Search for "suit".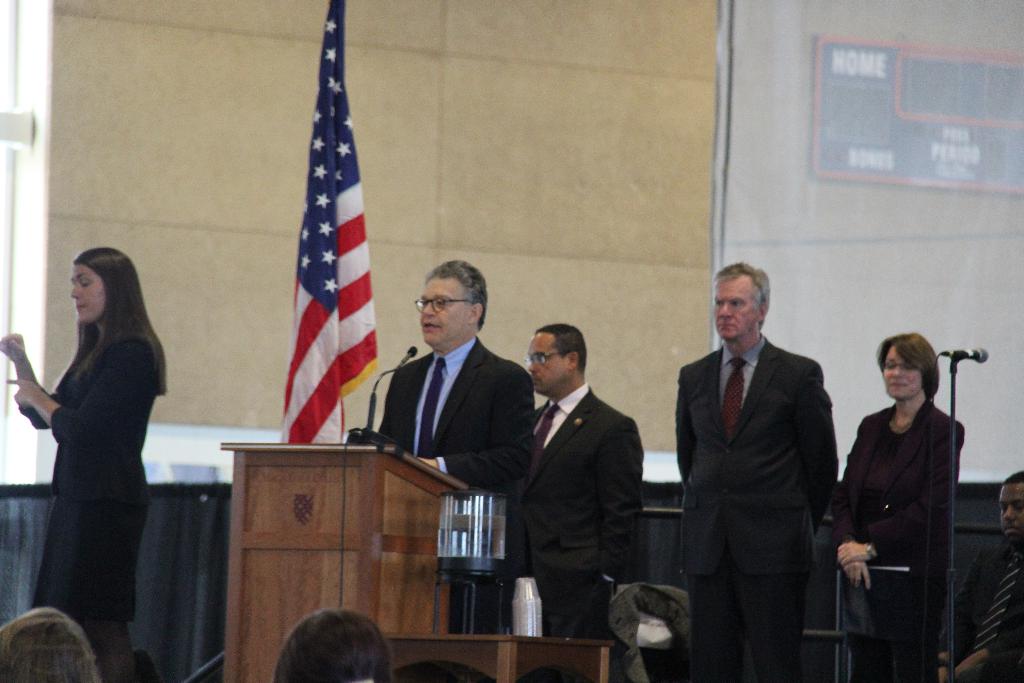
Found at rect(673, 336, 844, 682).
